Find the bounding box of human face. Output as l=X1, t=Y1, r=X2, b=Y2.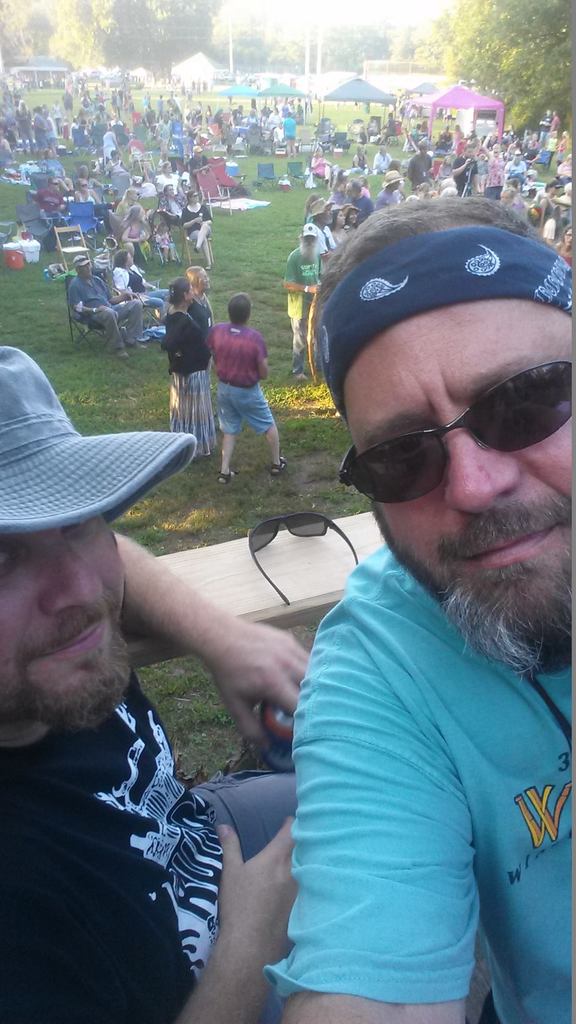
l=343, t=294, r=571, b=643.
